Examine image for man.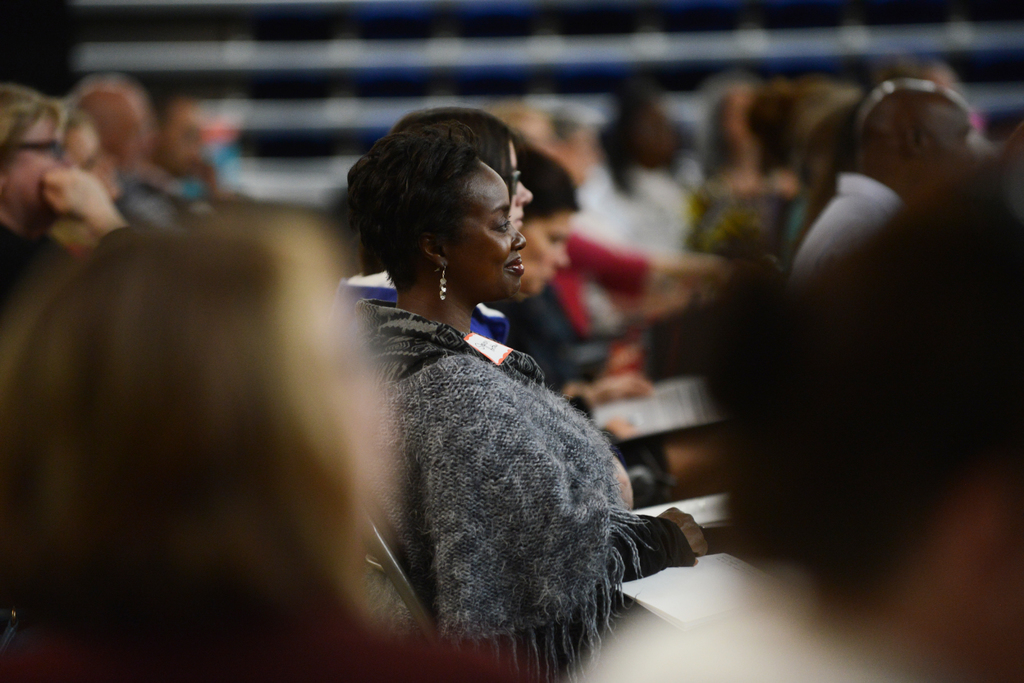
Examination result: x1=788, y1=79, x2=980, y2=282.
